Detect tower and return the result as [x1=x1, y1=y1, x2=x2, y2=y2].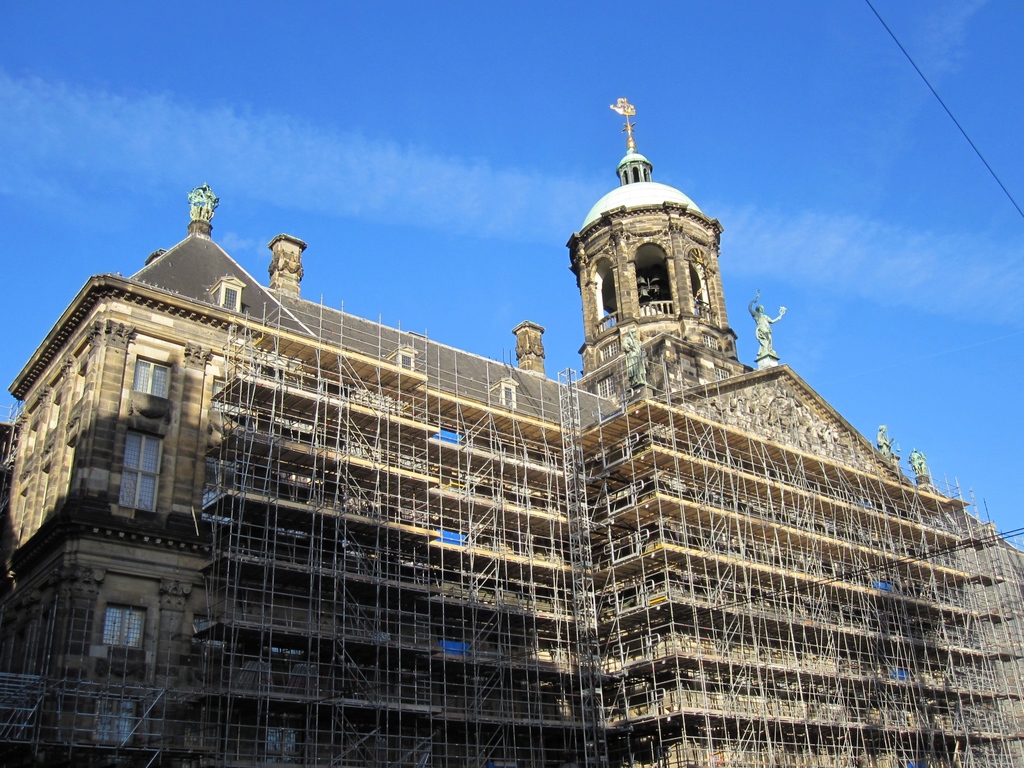
[x1=561, y1=112, x2=739, y2=373].
